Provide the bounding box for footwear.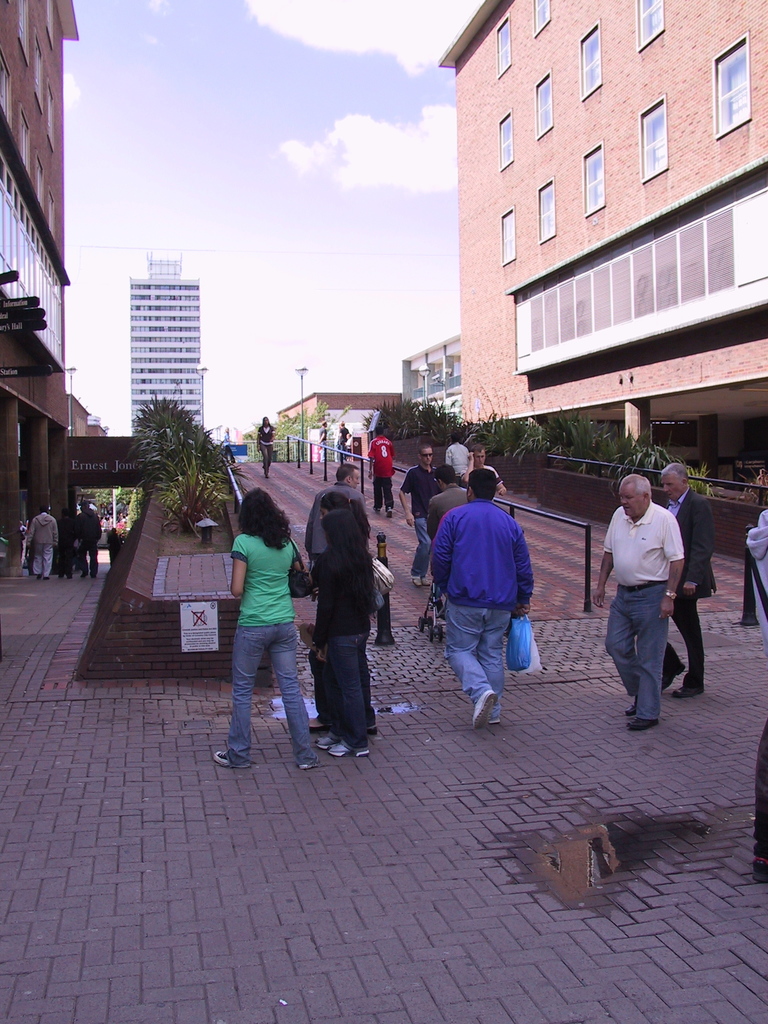
671/685/704/697.
